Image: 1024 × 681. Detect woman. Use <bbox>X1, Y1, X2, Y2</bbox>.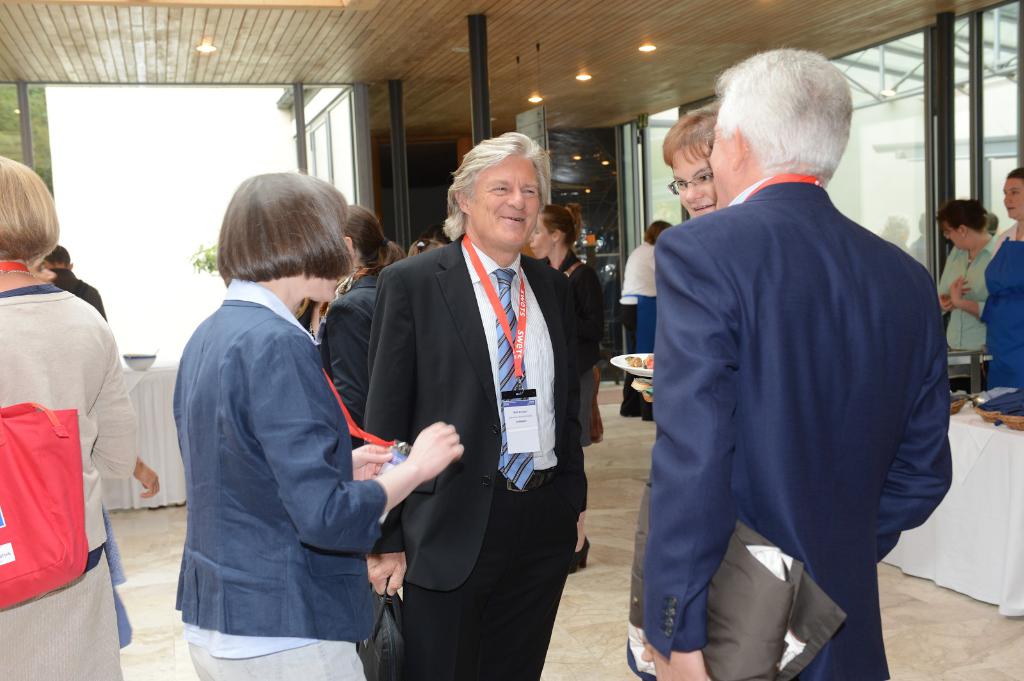
<bbox>307, 205, 407, 453</bbox>.
